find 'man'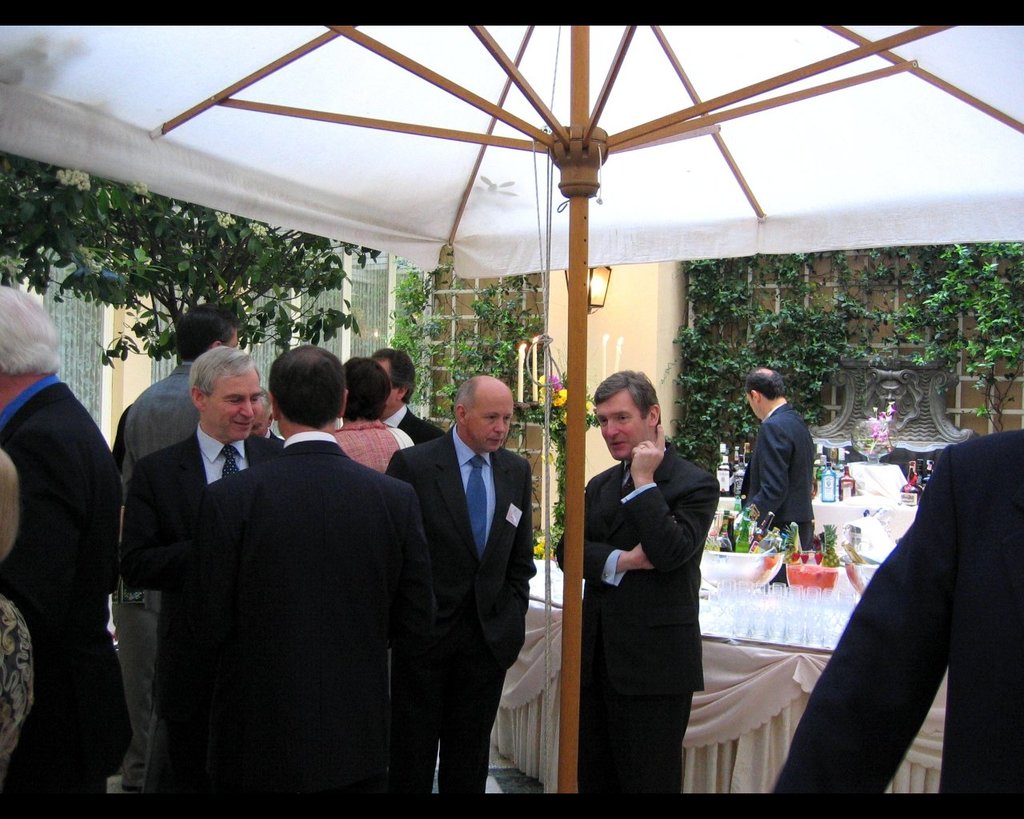
0, 284, 134, 817
